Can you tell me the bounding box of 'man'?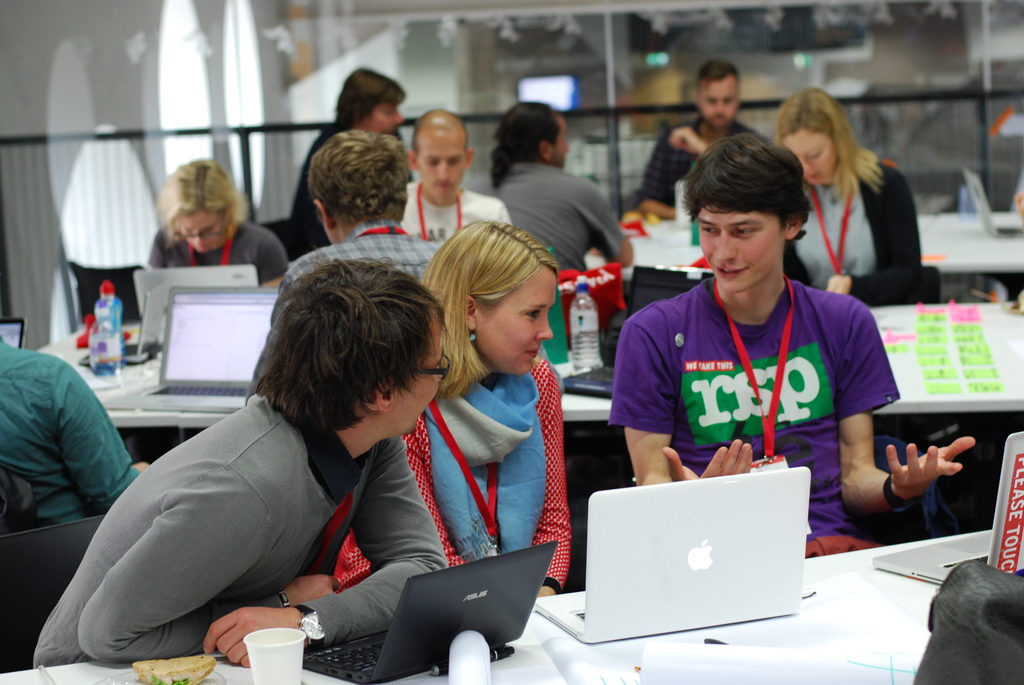
<region>628, 54, 761, 226</region>.
